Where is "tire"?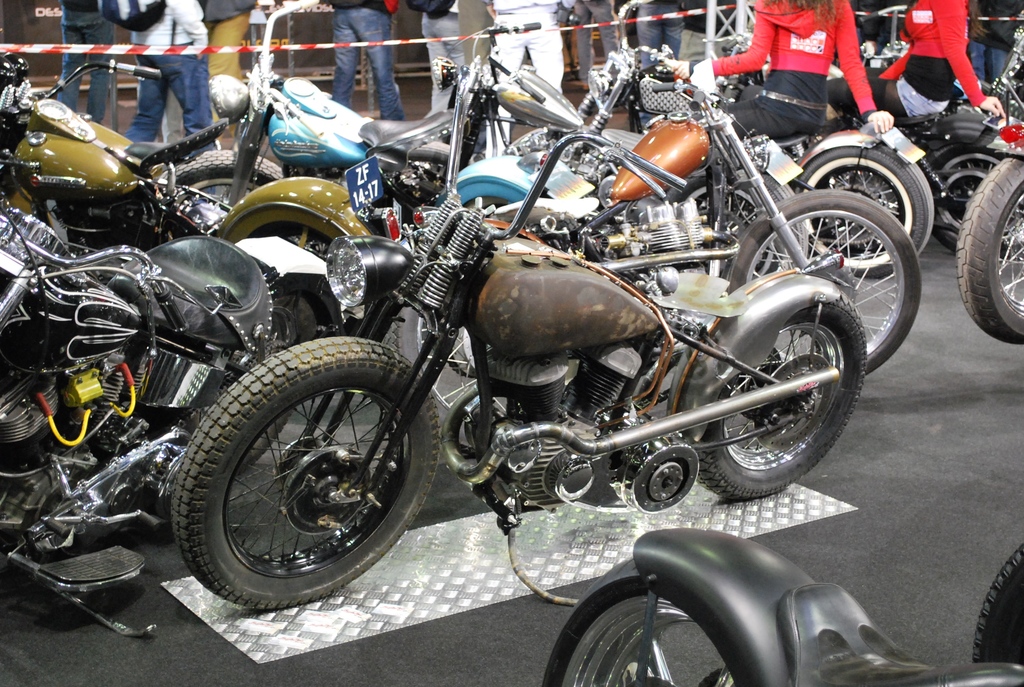
536, 562, 748, 686.
